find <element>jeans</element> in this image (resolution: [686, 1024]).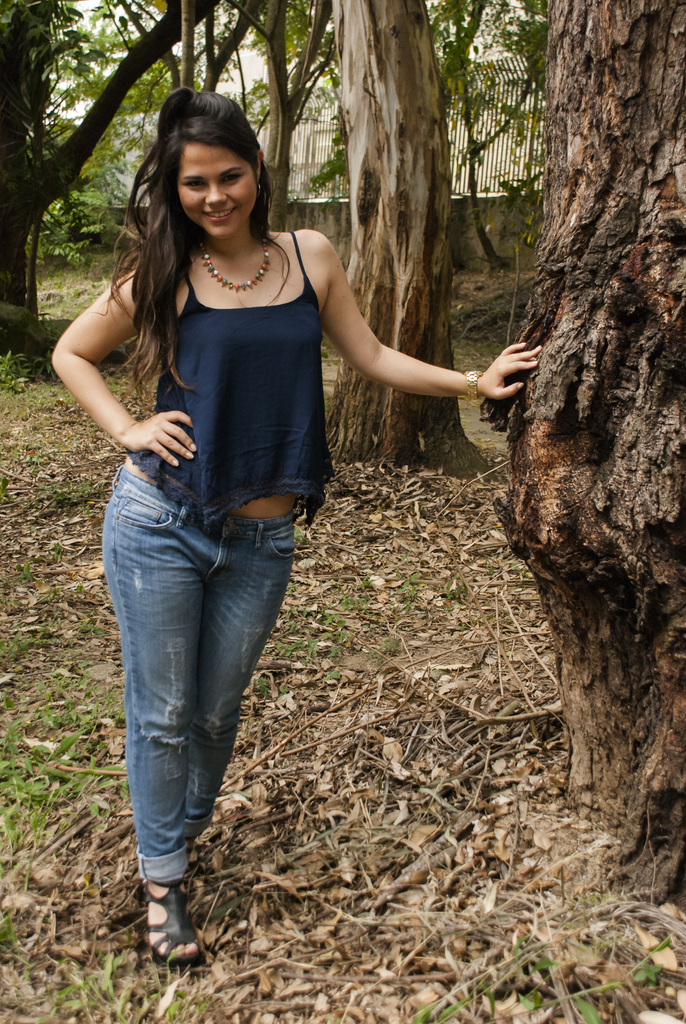
(85, 458, 320, 933).
